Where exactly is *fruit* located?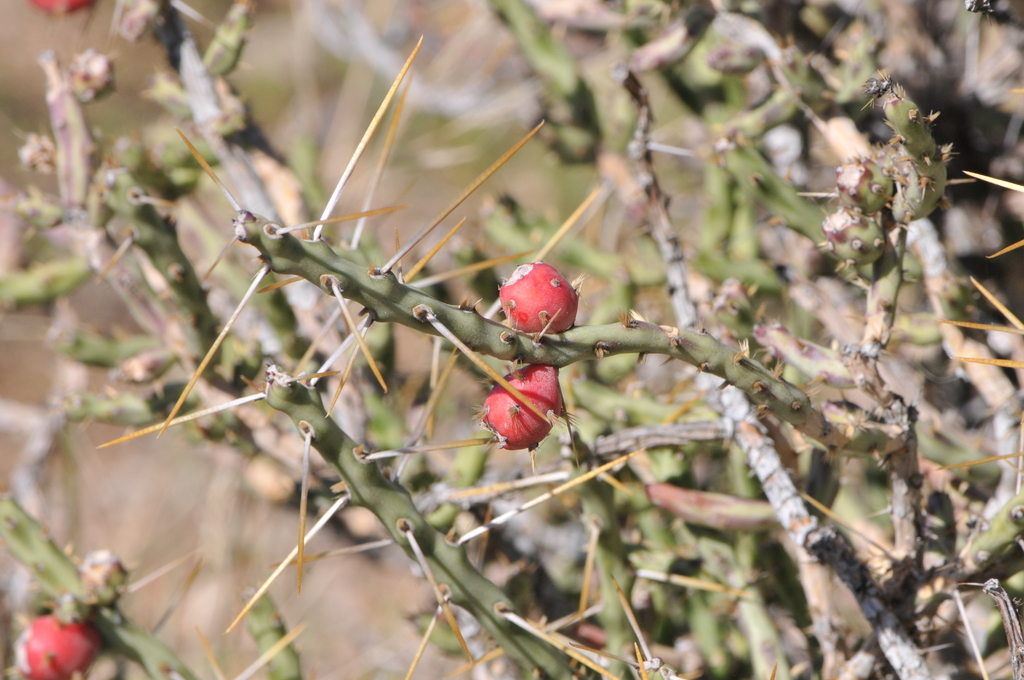
Its bounding box is locate(23, 610, 100, 679).
